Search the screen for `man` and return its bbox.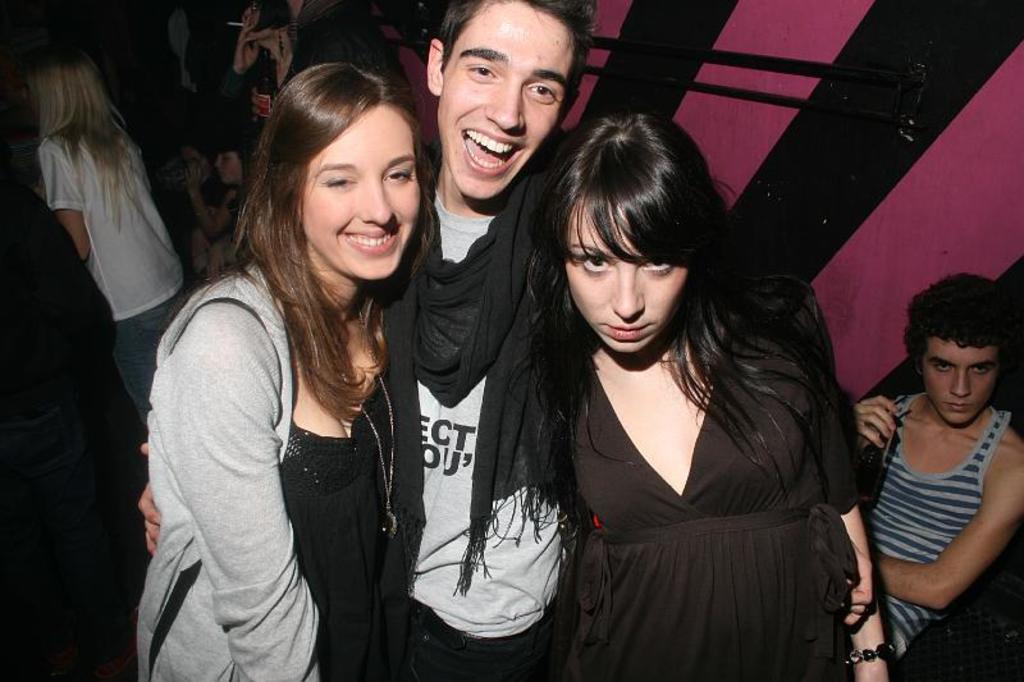
Found: select_region(224, 0, 413, 137).
